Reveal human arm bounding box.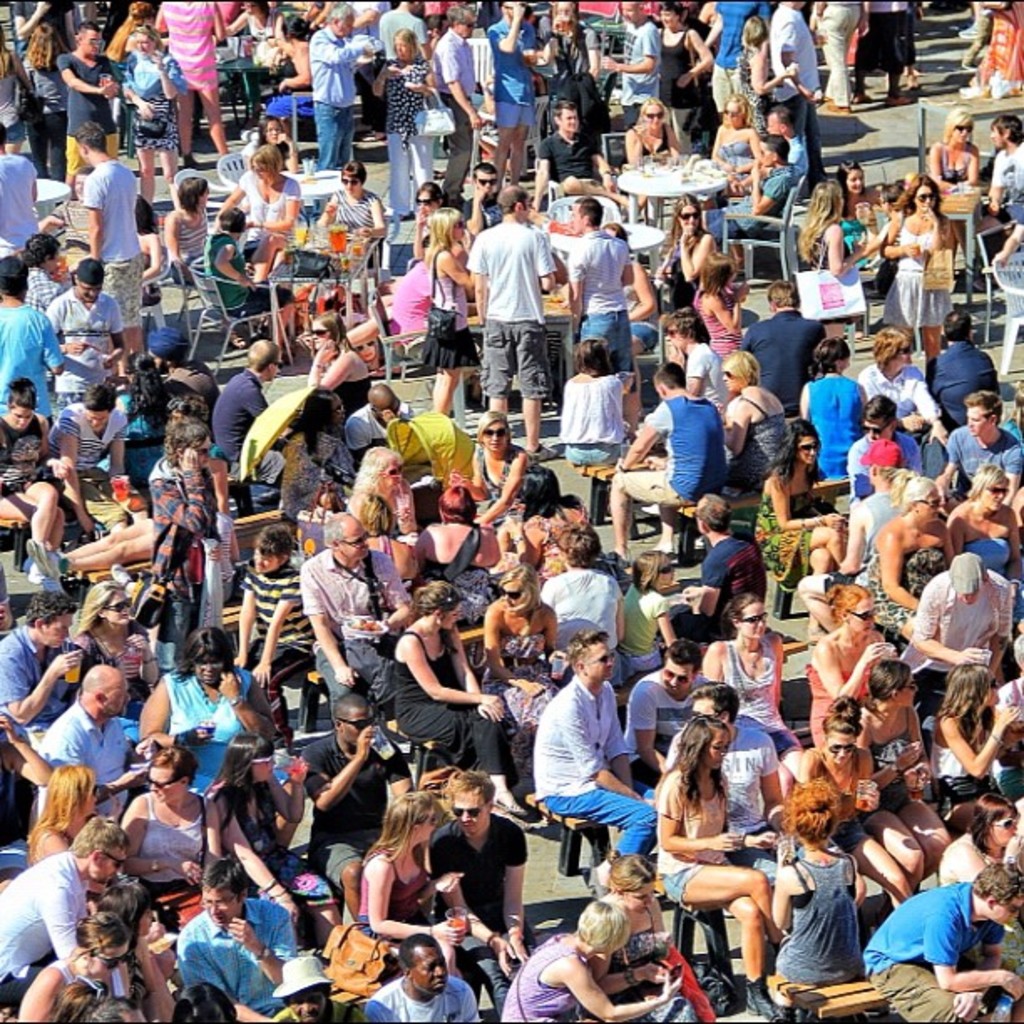
Revealed: locate(718, 400, 748, 453).
